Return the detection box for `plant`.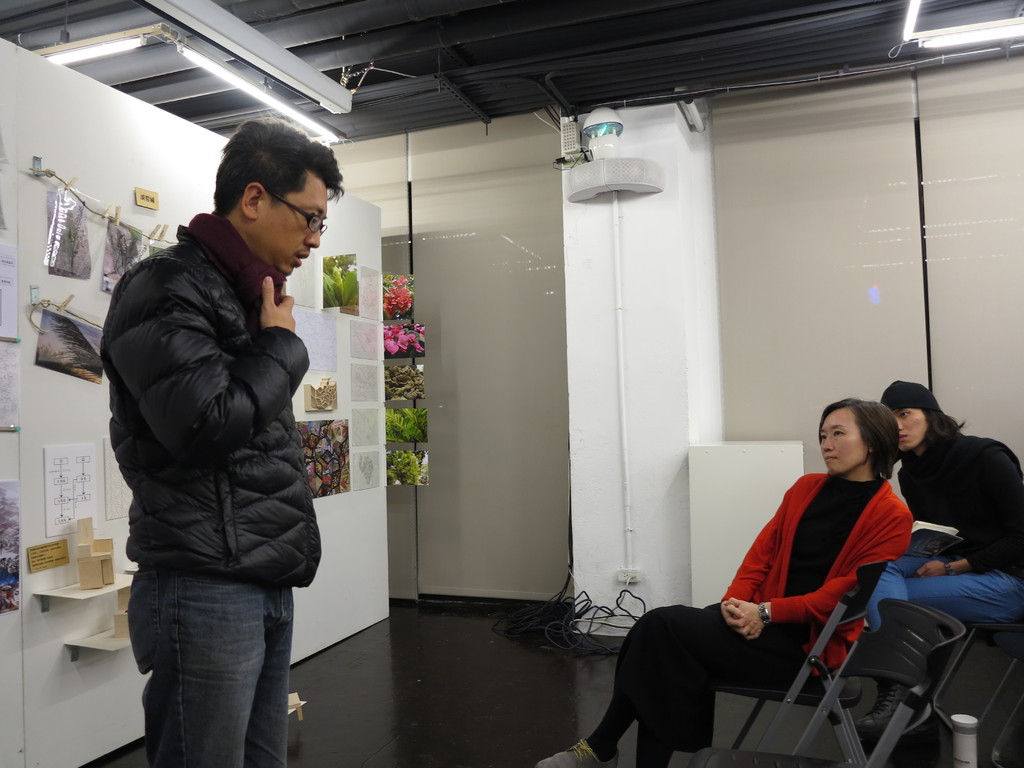
bbox(395, 268, 417, 321).
